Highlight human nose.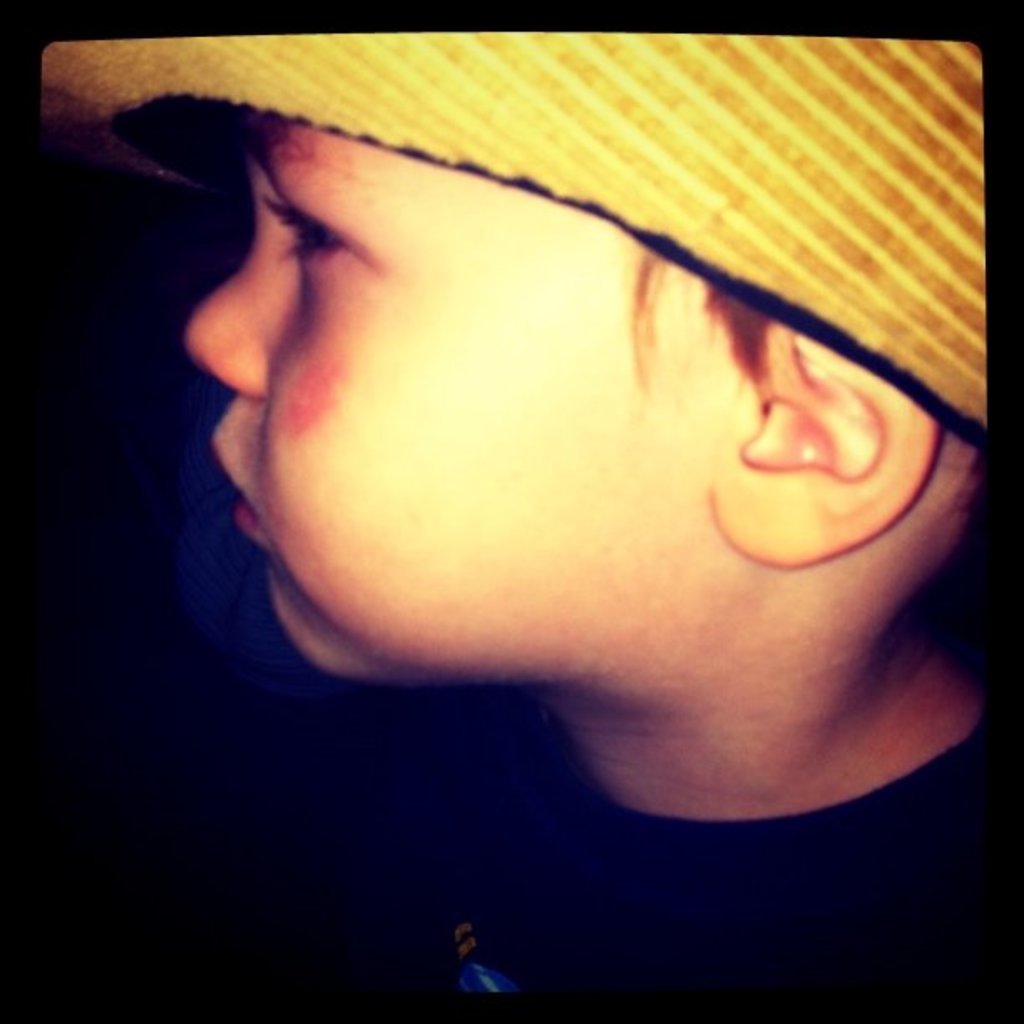
Highlighted region: left=179, top=231, right=274, bottom=397.
